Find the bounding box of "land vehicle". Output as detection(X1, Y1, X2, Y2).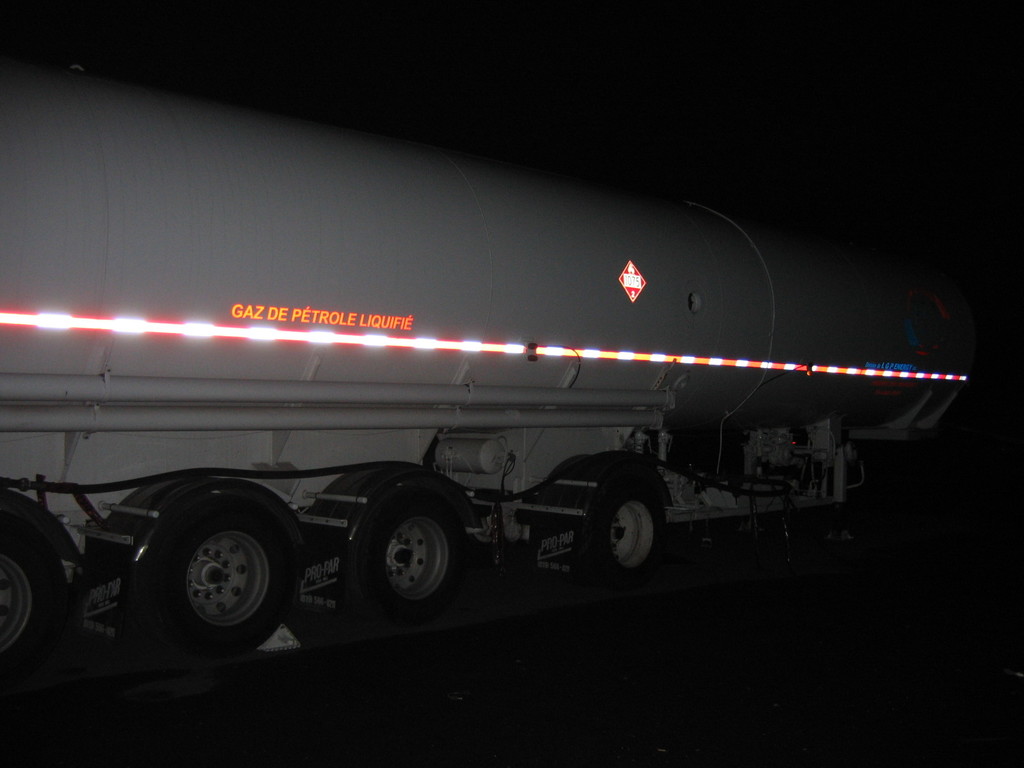
detection(0, 104, 973, 650).
